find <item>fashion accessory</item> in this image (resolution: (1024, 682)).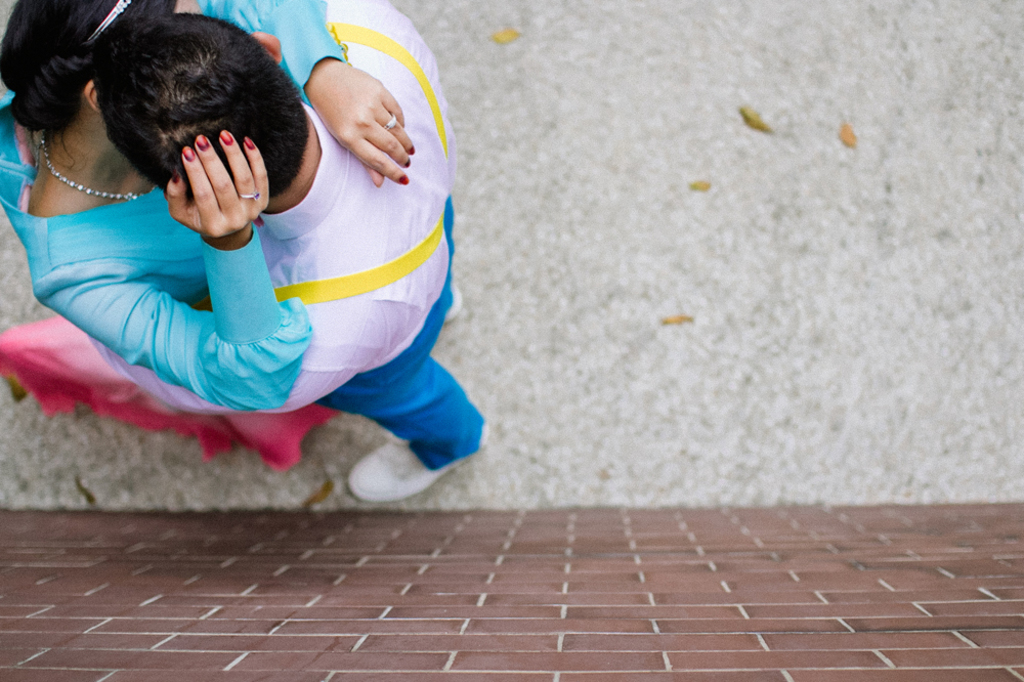
243 137 255 150.
